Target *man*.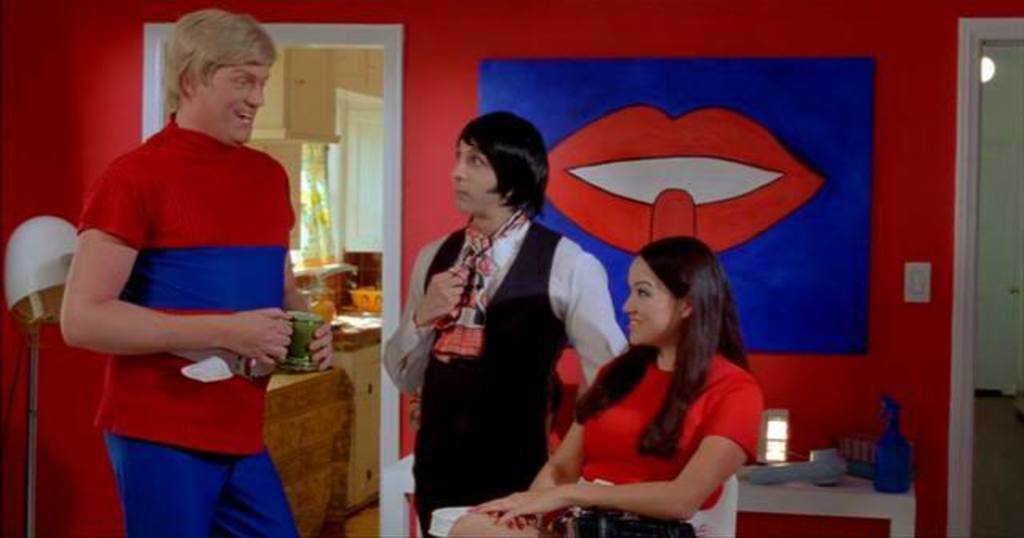
Target region: l=58, t=22, r=307, b=490.
